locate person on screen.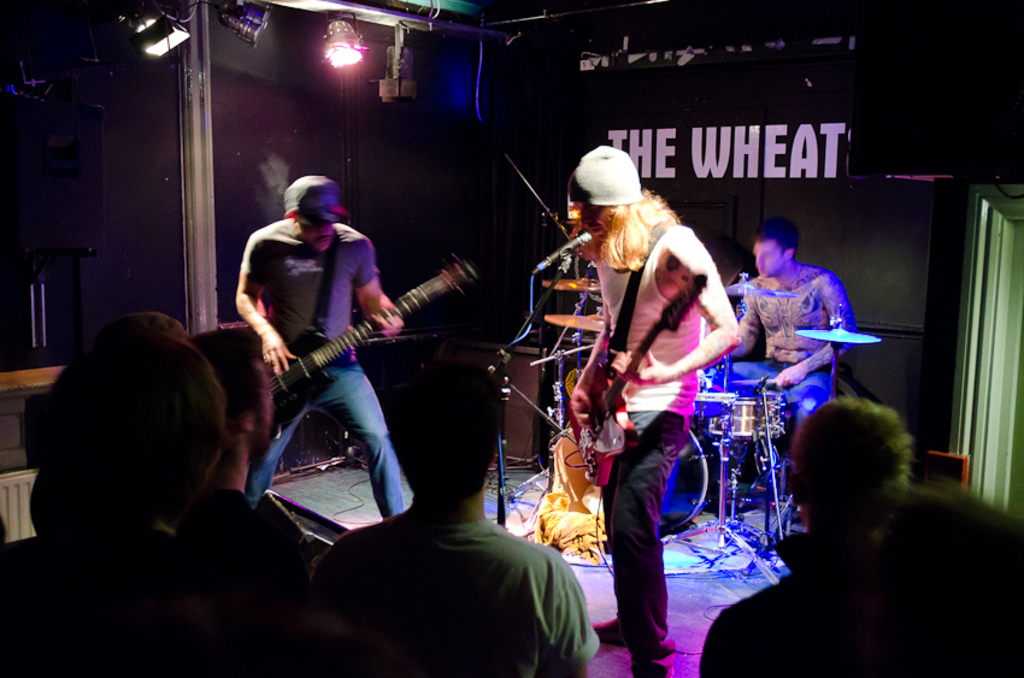
On screen at locate(178, 323, 299, 673).
